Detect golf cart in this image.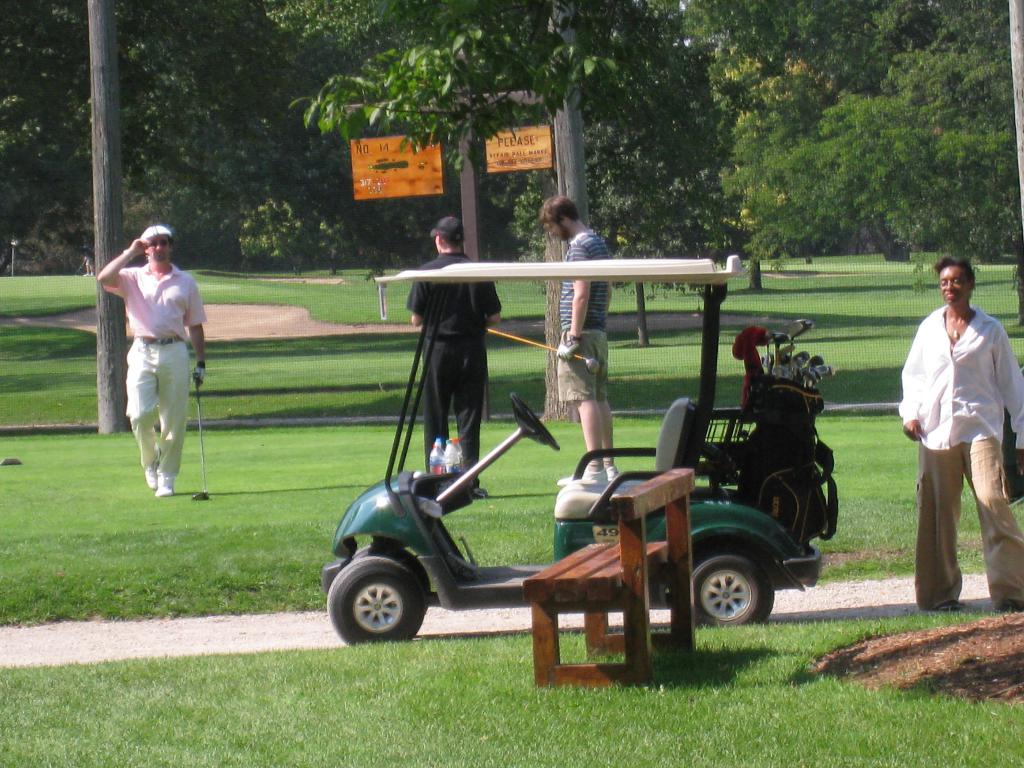
Detection: region(318, 254, 825, 646).
